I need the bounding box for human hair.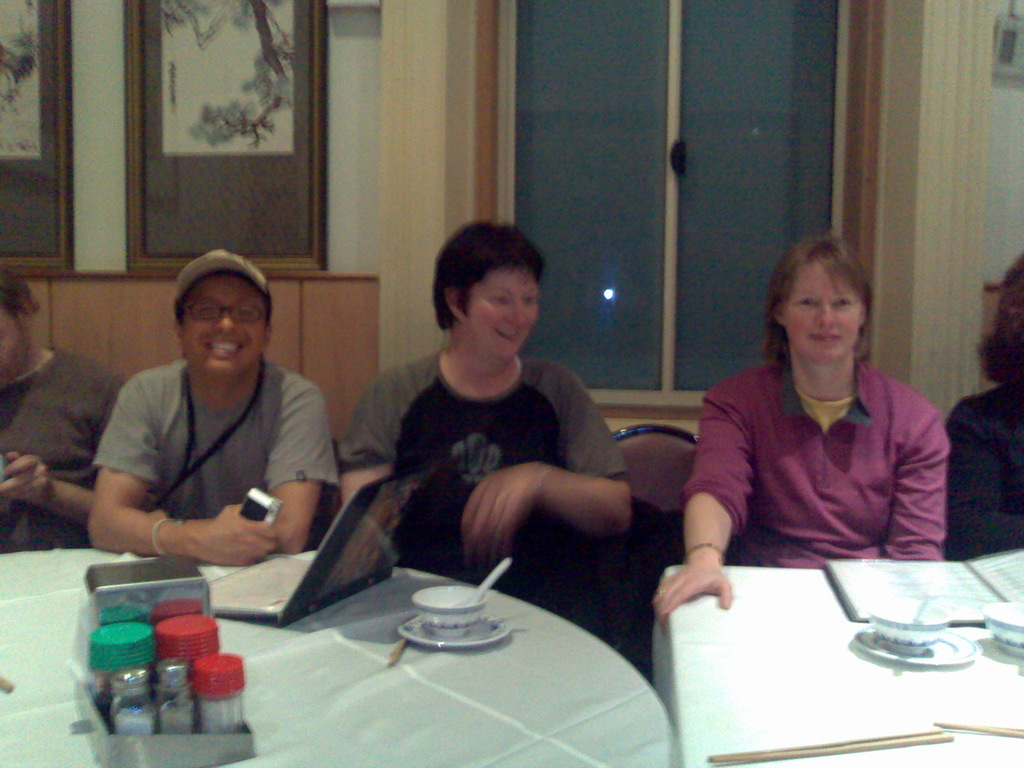
Here it is: (975, 253, 1023, 383).
